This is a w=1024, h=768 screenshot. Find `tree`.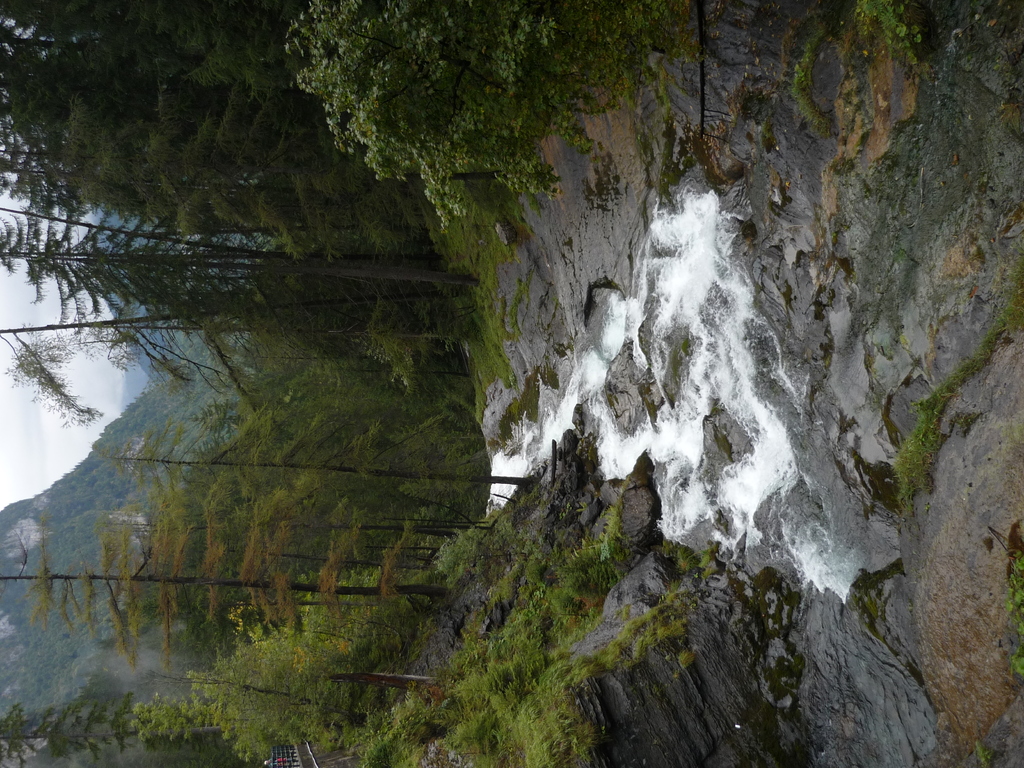
Bounding box: bbox=[0, 515, 451, 669].
